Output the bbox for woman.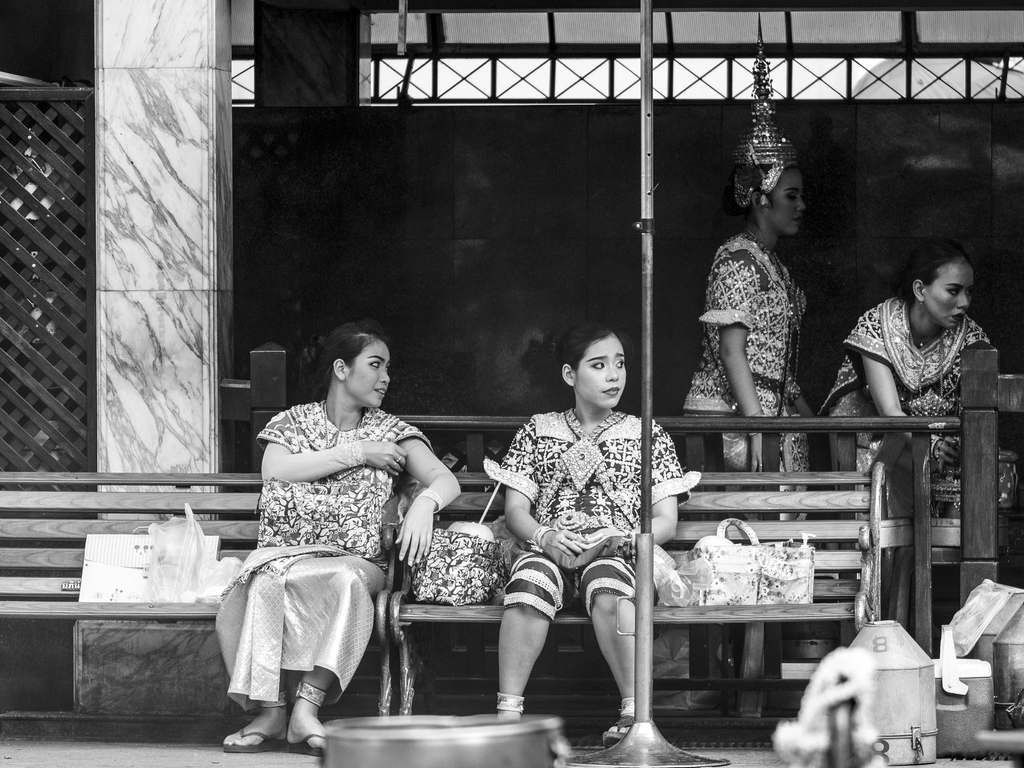
228/330/442/735.
